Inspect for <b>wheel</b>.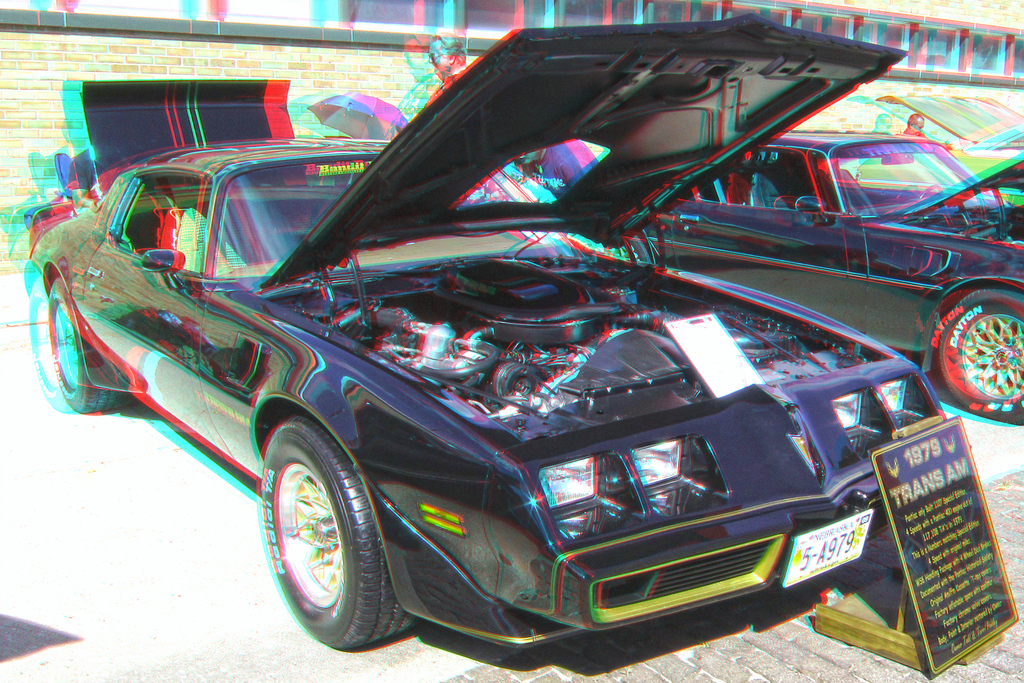
Inspection: bbox=(243, 423, 380, 646).
